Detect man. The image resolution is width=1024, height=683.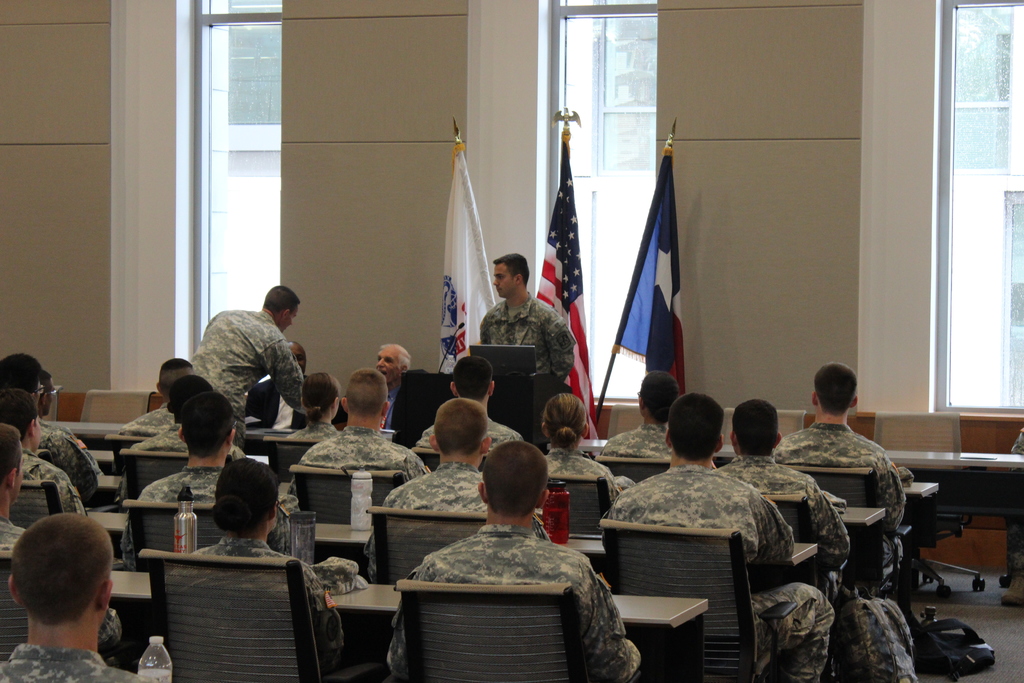
598, 394, 835, 680.
